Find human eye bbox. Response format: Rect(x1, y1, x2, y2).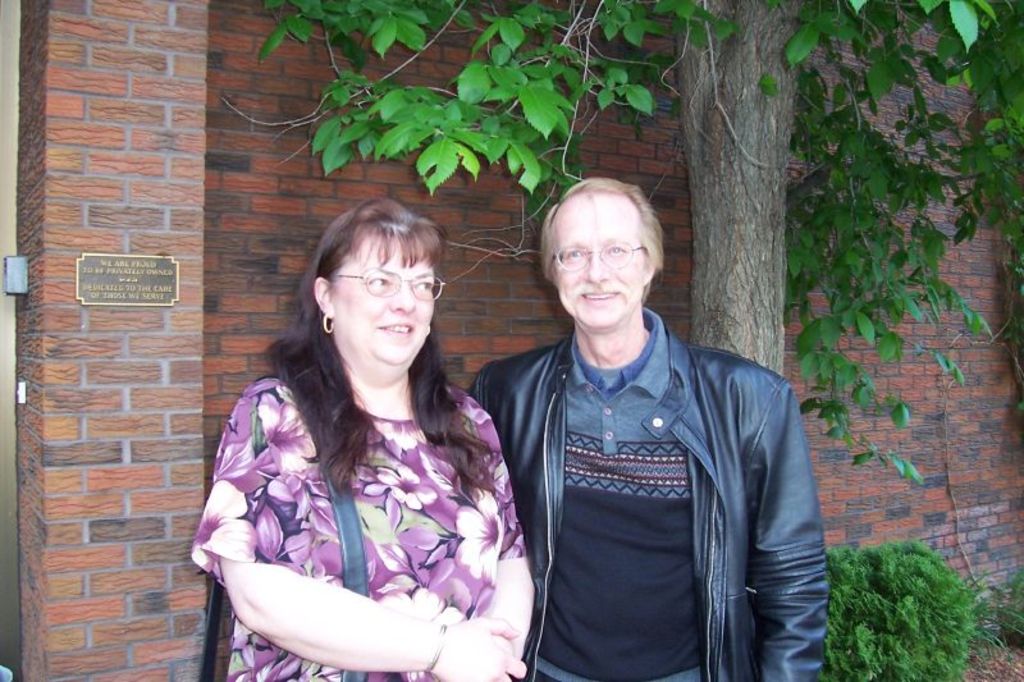
Rect(408, 276, 435, 297).
